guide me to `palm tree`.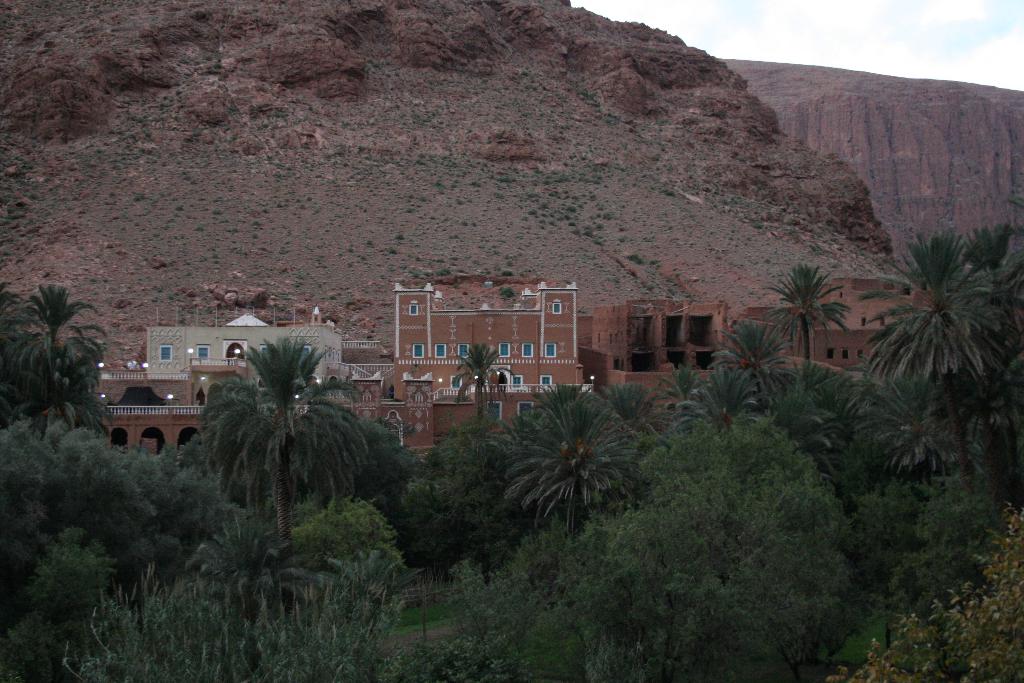
Guidance: l=61, t=333, r=108, b=411.
